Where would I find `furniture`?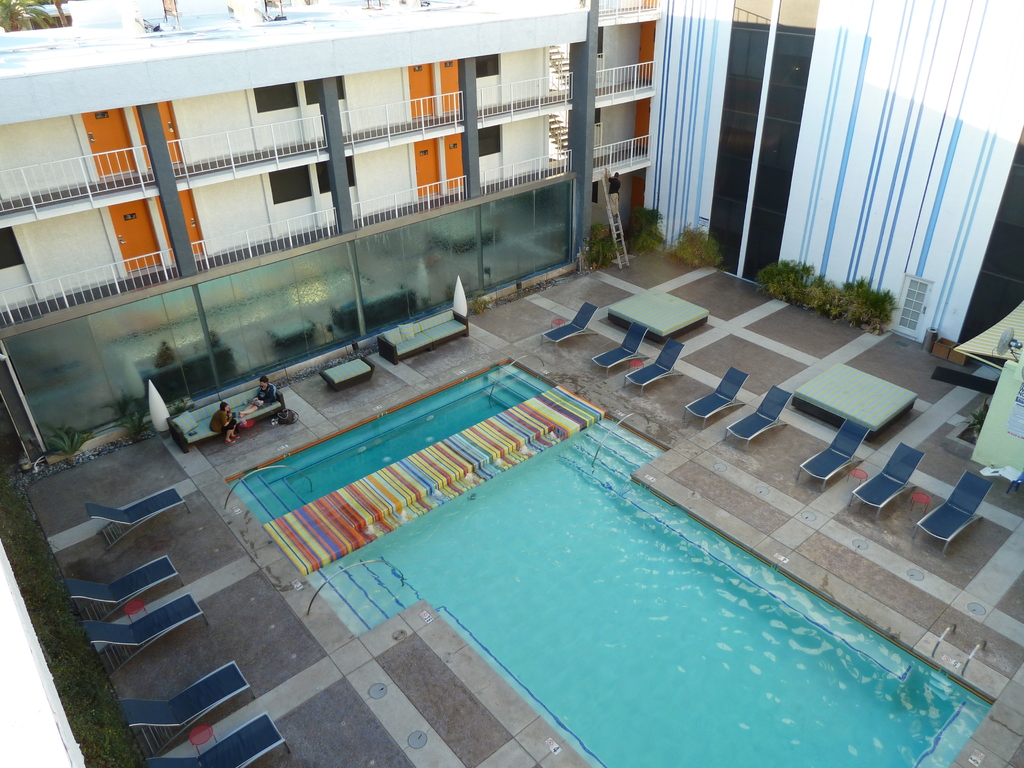
At (124,598,147,621).
